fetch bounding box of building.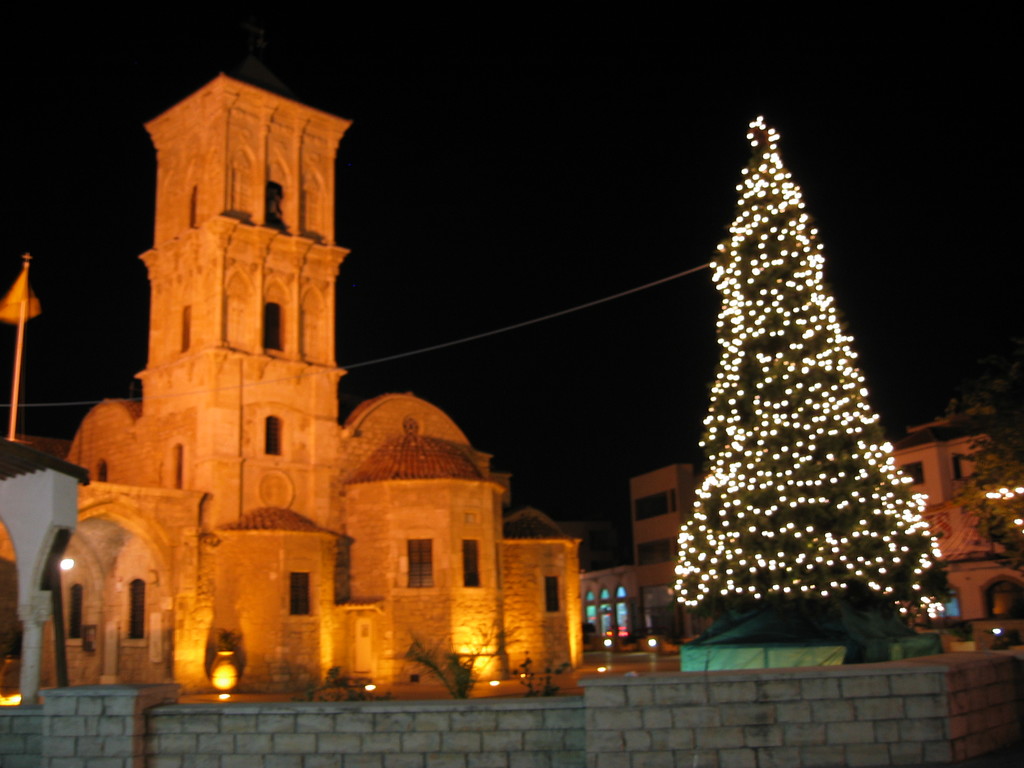
Bbox: [0, 73, 589, 699].
